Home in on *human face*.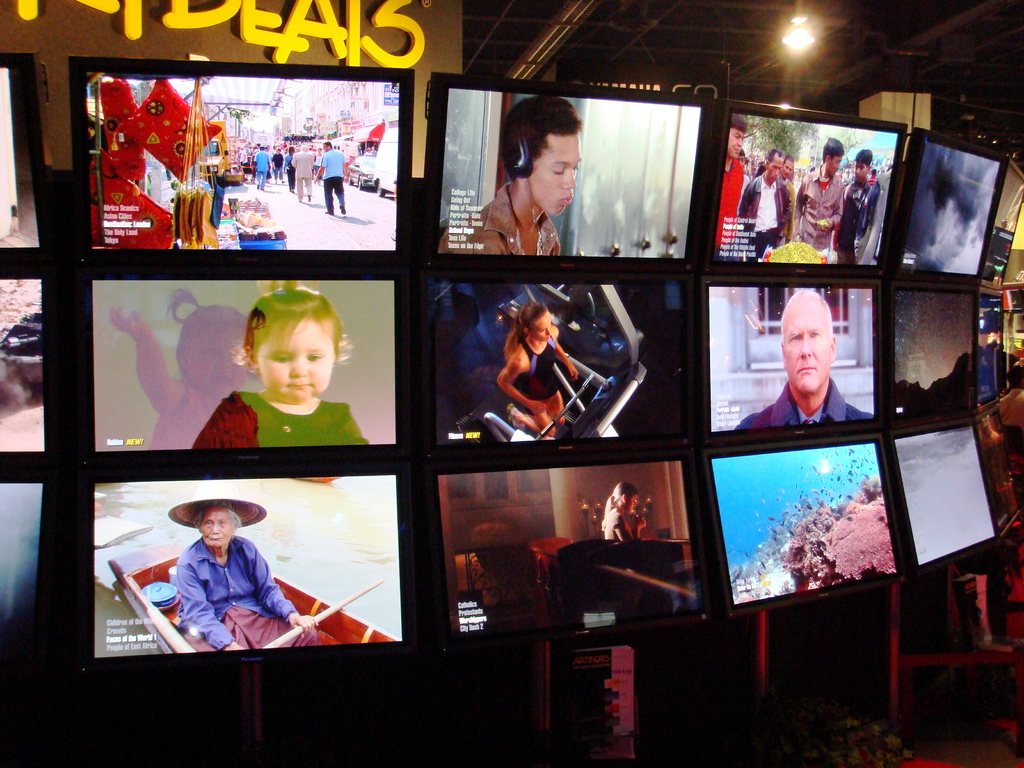
Homed in at {"x1": 727, "y1": 128, "x2": 742, "y2": 159}.
